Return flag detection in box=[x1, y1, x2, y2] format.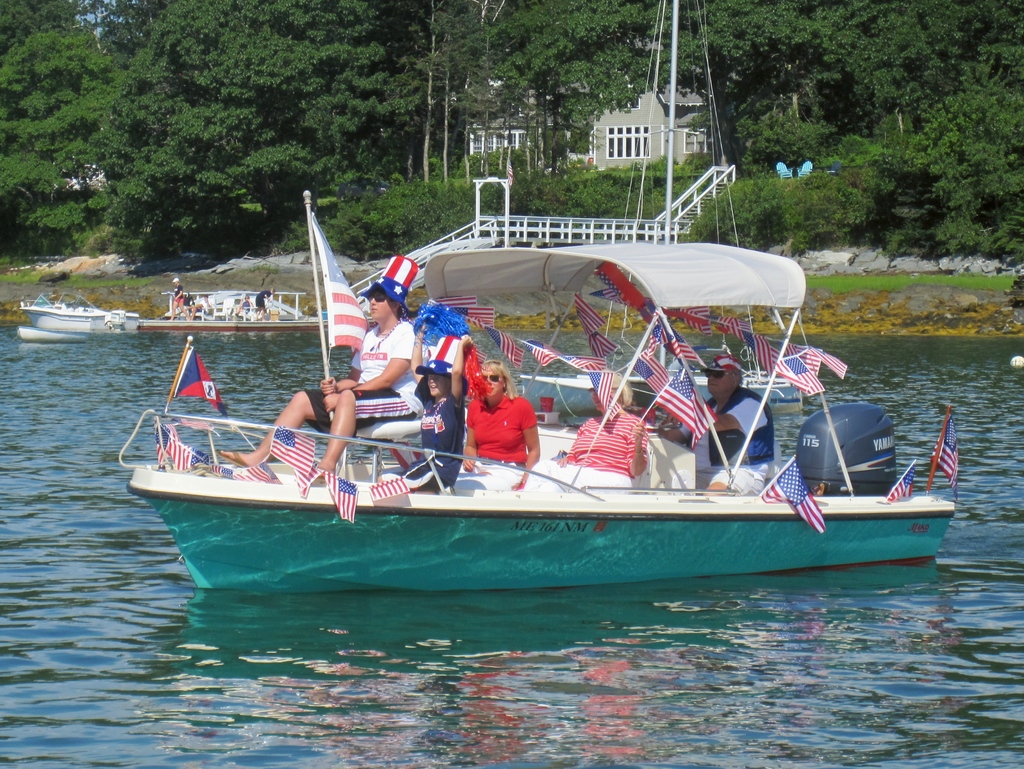
box=[566, 297, 610, 358].
